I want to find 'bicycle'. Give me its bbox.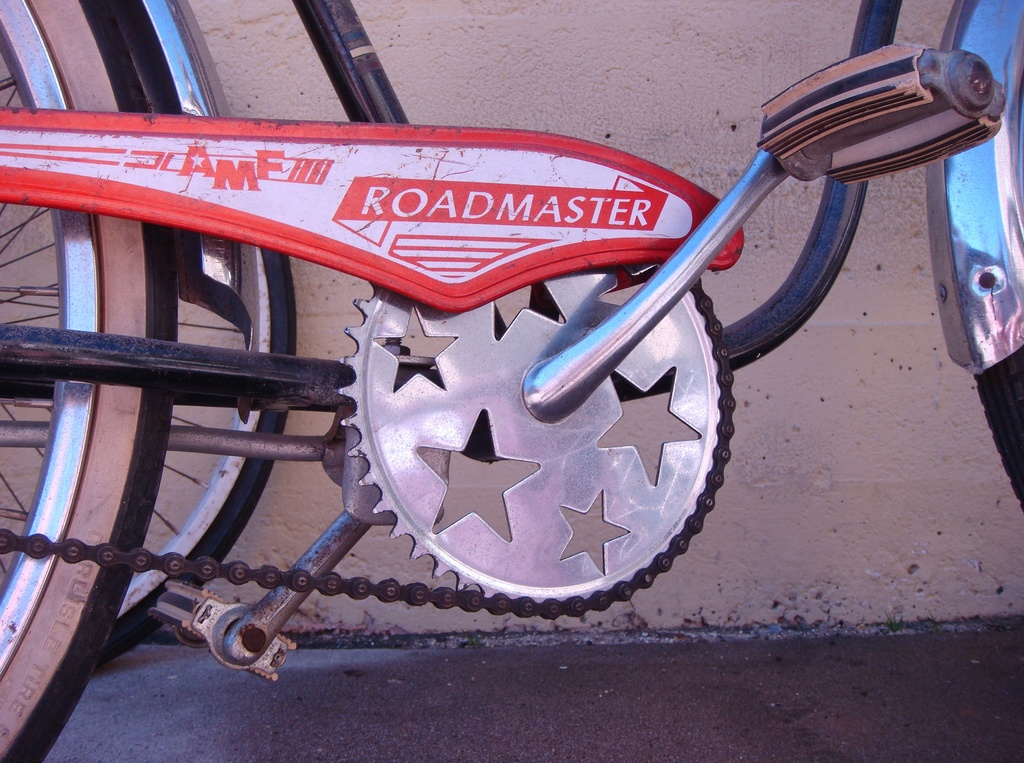
crop(0, 0, 1023, 762).
